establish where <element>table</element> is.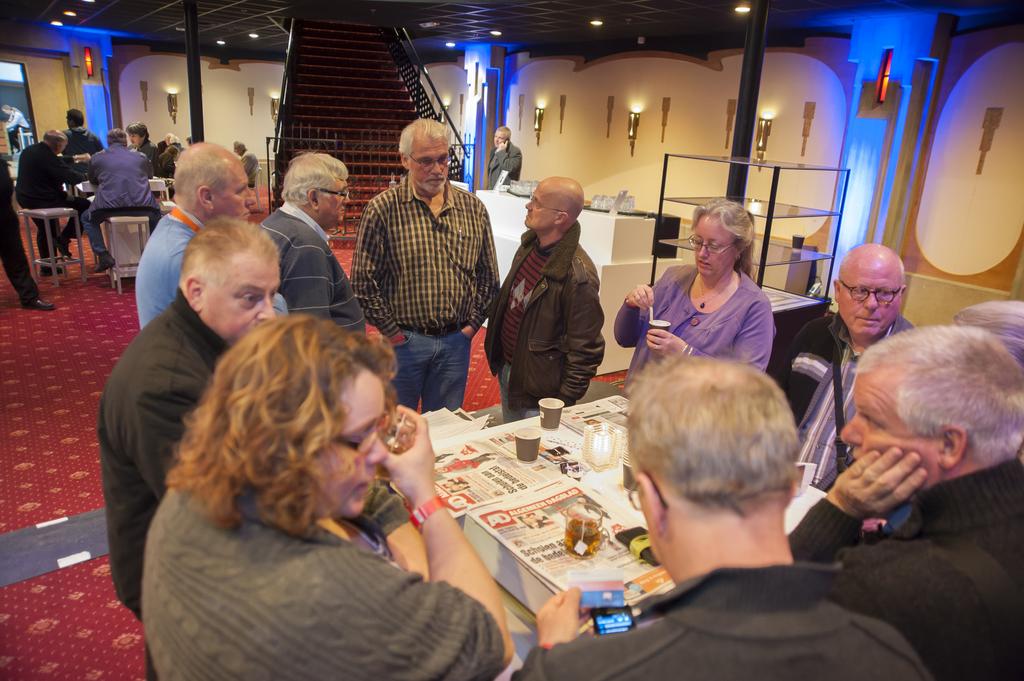
Established at [428,406,650,611].
